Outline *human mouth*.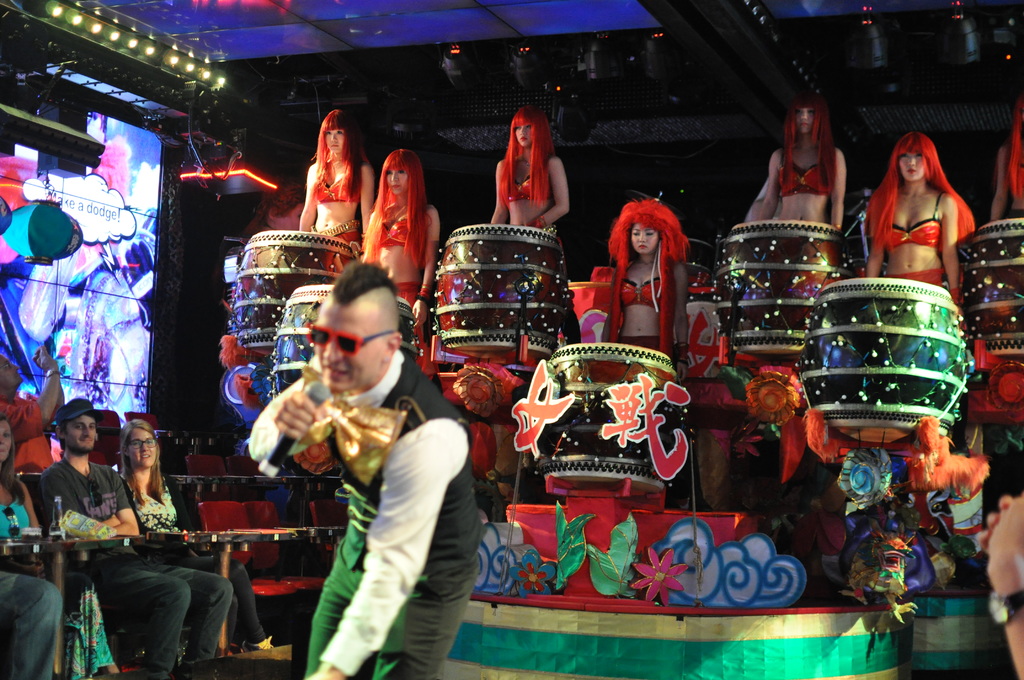
Outline: pyautogui.locateOnScreen(908, 172, 915, 173).
